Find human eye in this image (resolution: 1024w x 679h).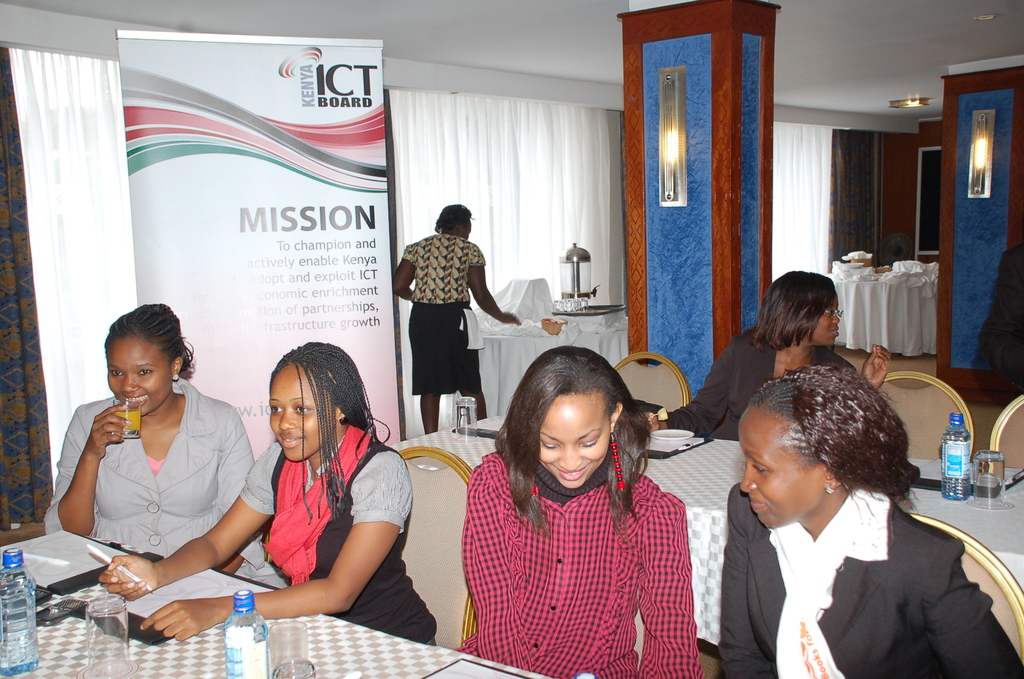
box(108, 365, 125, 381).
